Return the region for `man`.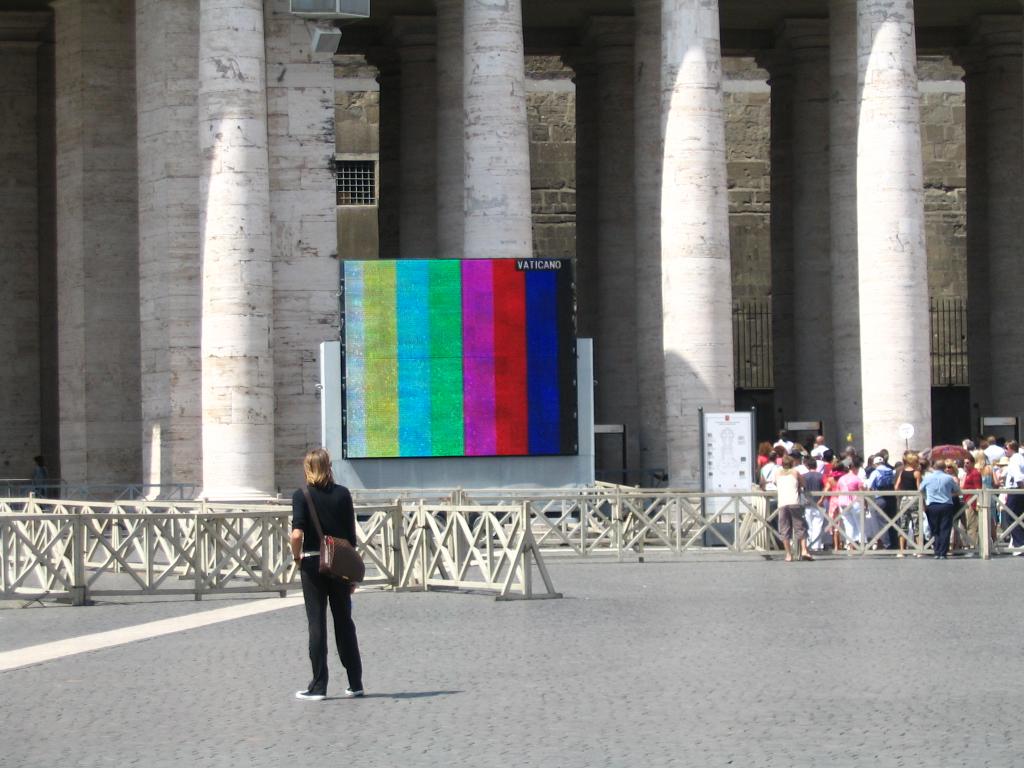
box(918, 455, 977, 559).
